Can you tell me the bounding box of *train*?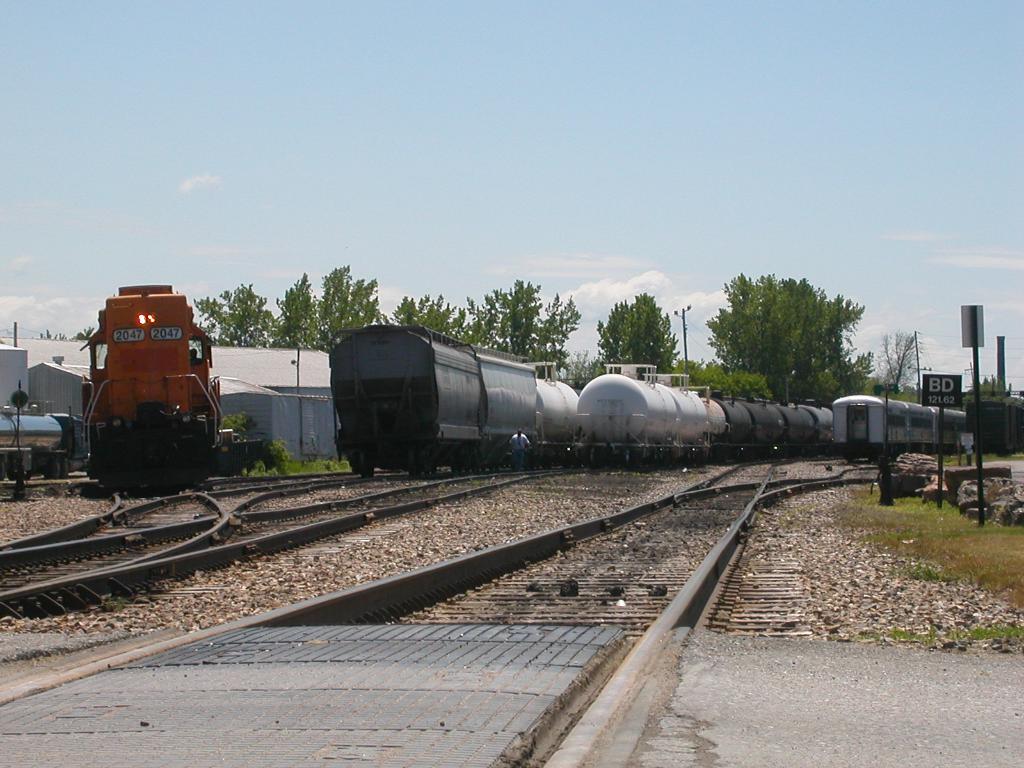
crop(333, 314, 579, 477).
